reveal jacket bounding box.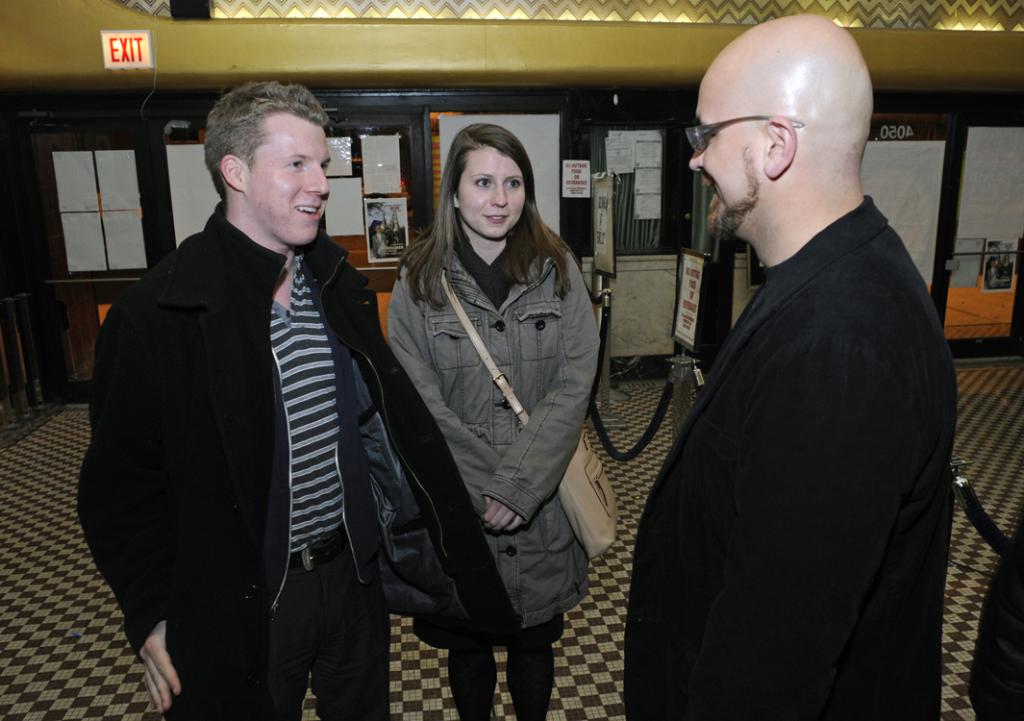
Revealed: <box>68,203,524,670</box>.
